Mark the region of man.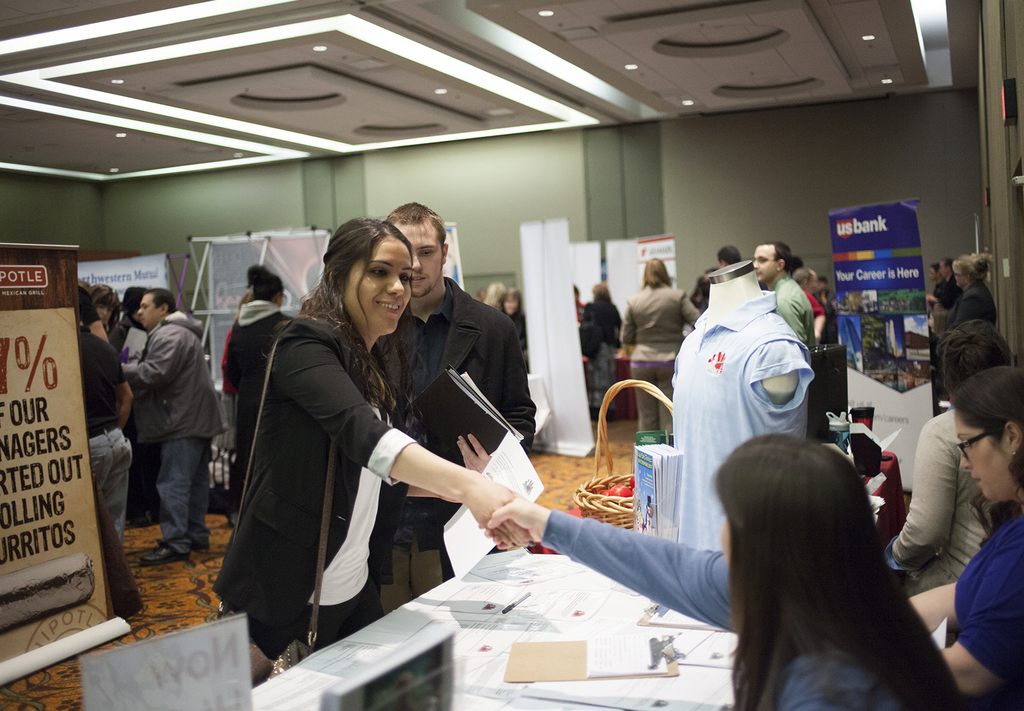
Region: <box>81,325,131,545</box>.
